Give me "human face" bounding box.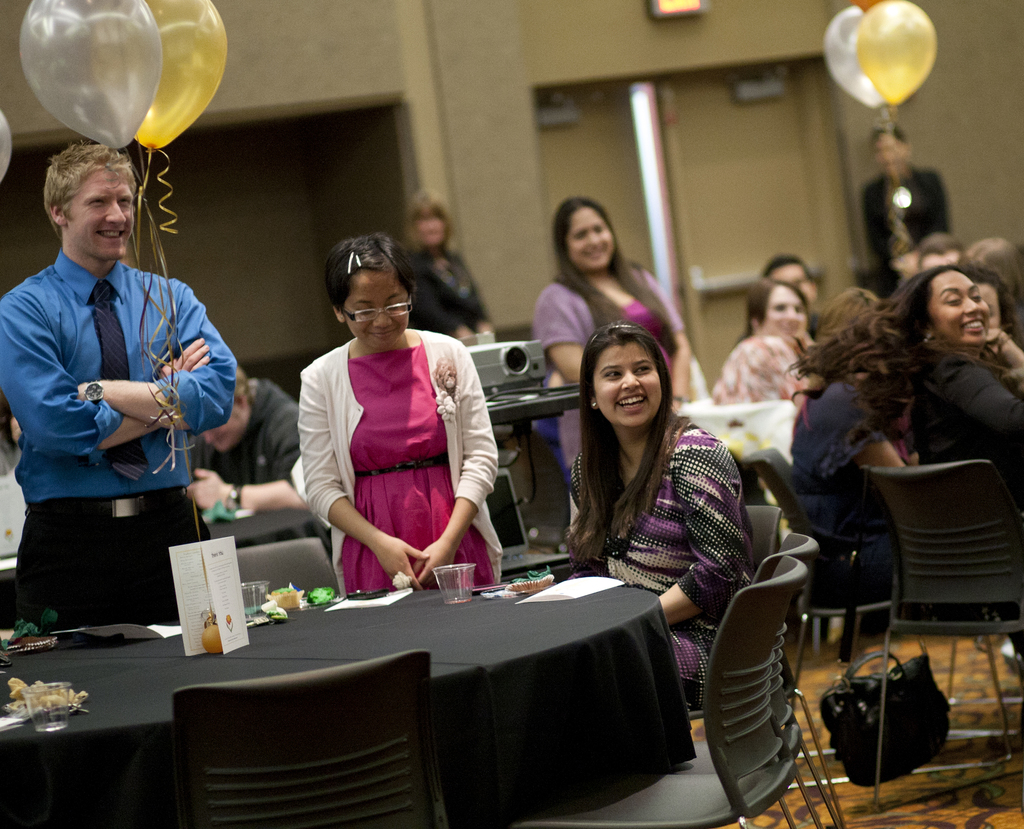
bbox=[916, 249, 956, 270].
